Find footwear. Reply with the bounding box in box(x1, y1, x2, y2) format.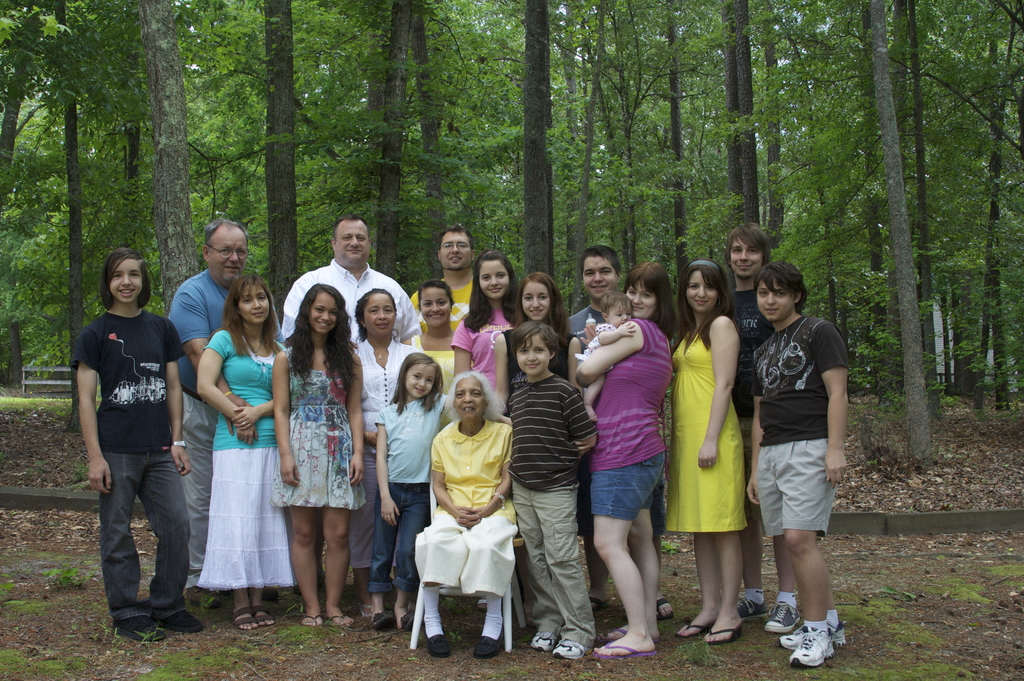
box(586, 596, 610, 610).
